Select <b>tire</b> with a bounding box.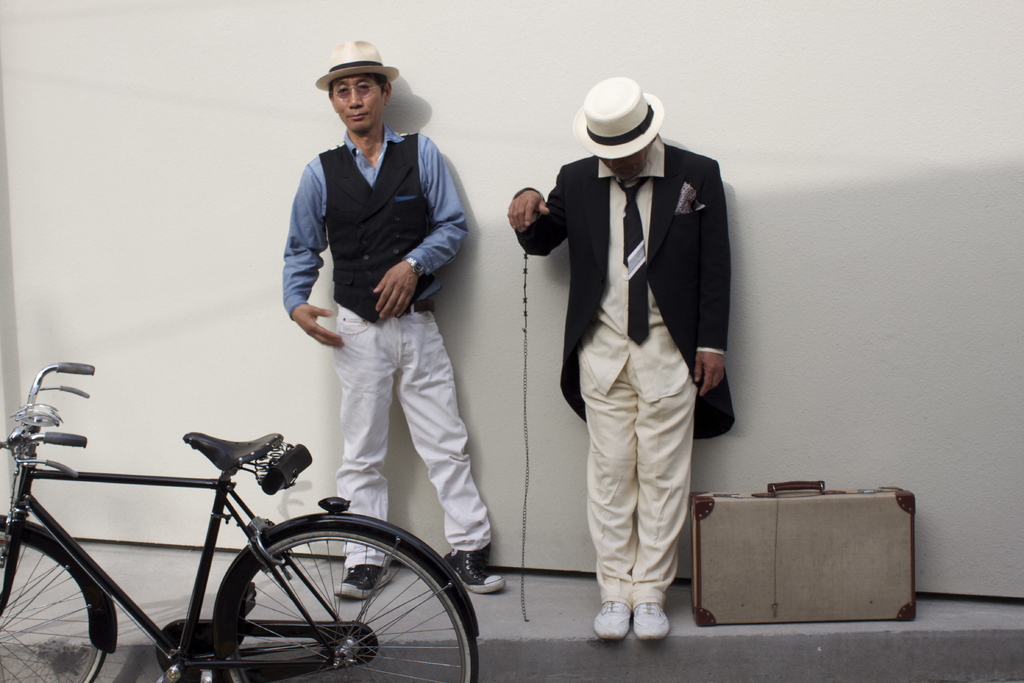
(x1=221, y1=527, x2=479, y2=682).
